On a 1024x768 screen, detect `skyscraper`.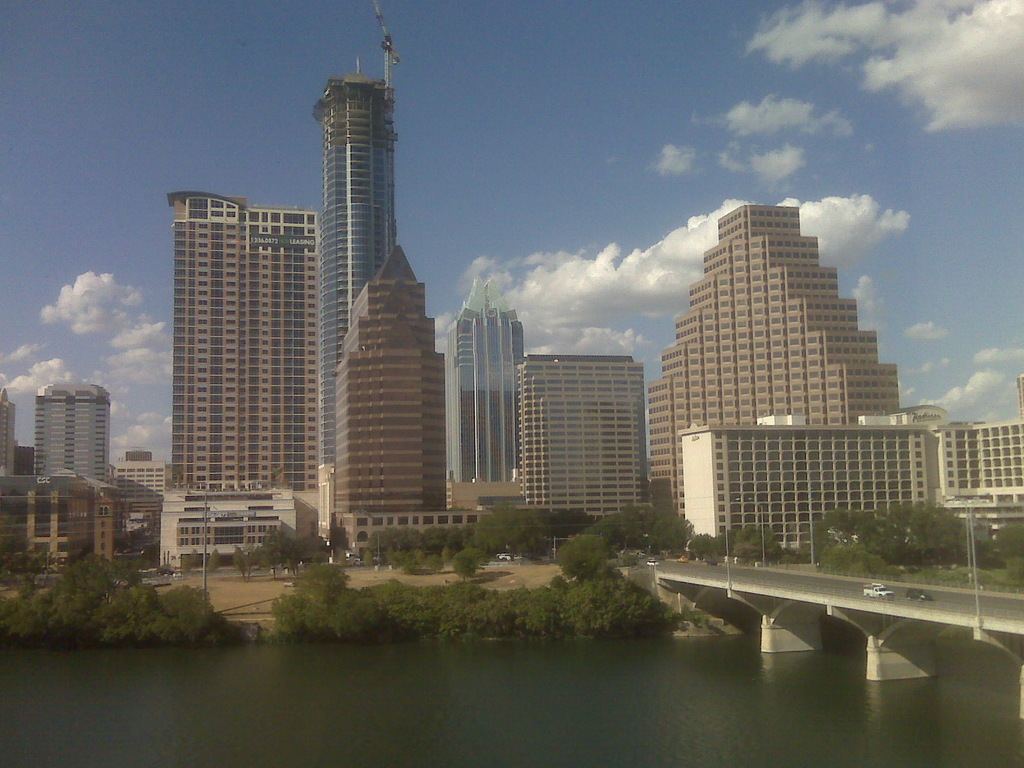
left=33, top=387, right=120, bottom=491.
